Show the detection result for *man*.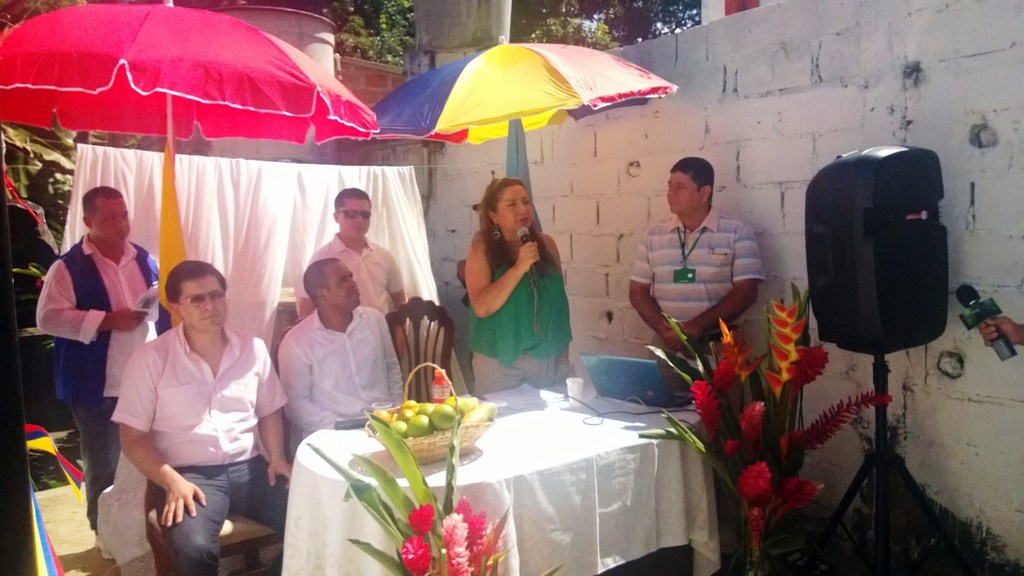
box=[277, 256, 402, 461].
